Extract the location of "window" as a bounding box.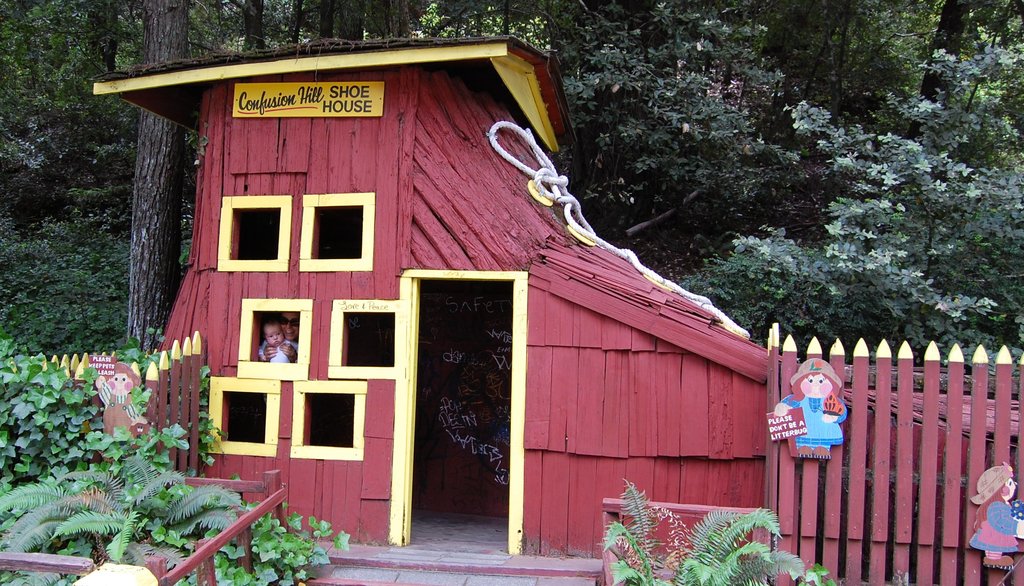
(217,188,404,281).
